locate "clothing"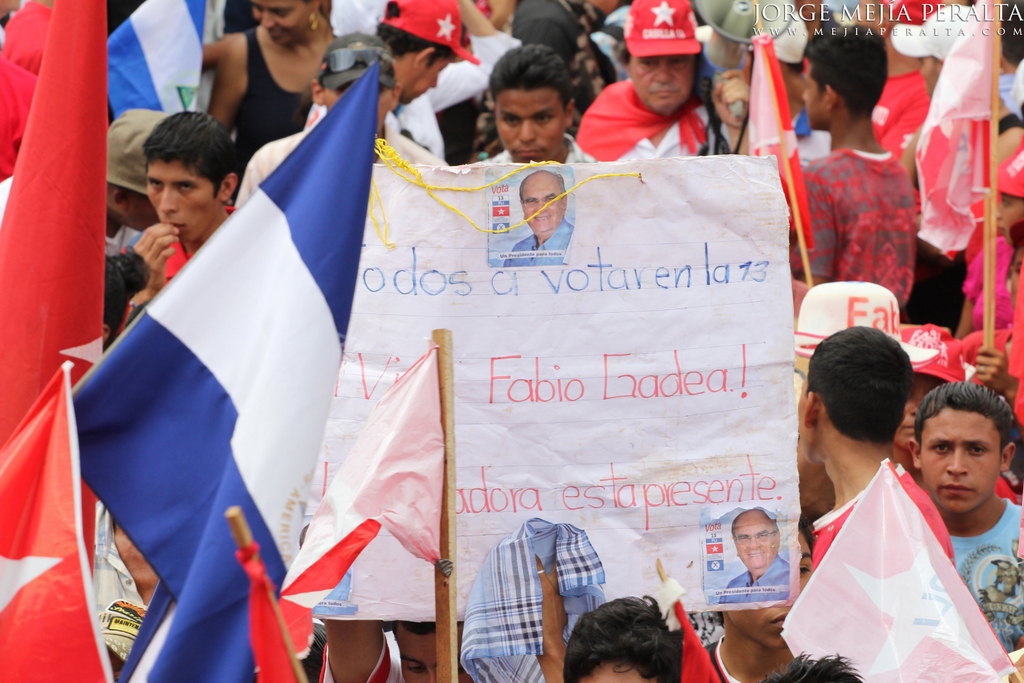
pyautogui.locateOnScreen(387, 29, 525, 163)
